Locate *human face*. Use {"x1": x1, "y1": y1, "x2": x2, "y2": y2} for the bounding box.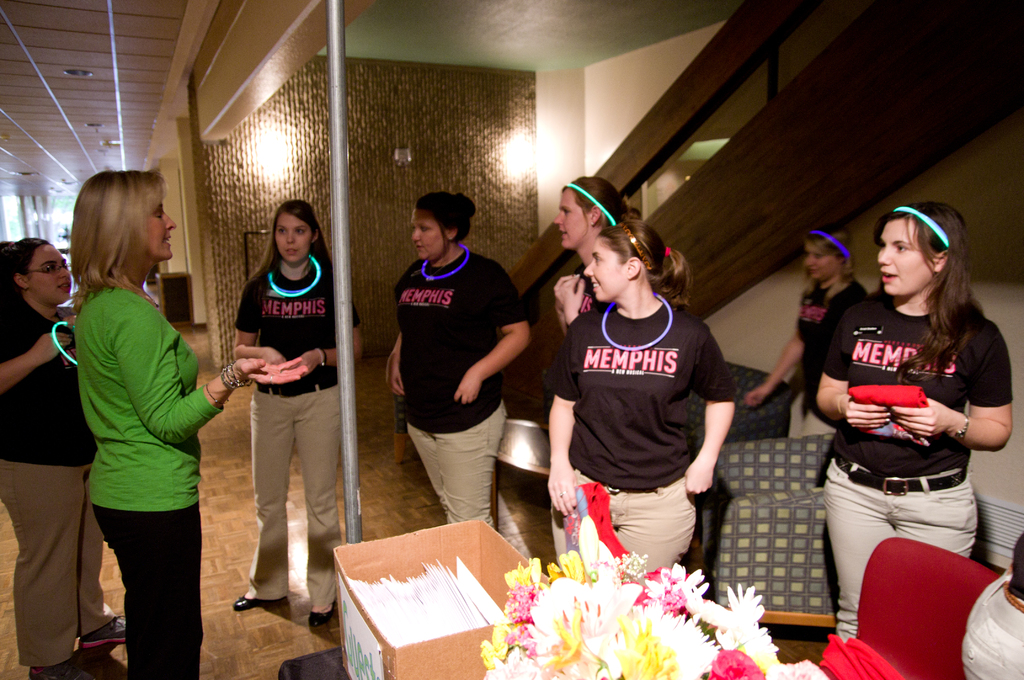
{"x1": 278, "y1": 216, "x2": 312, "y2": 264}.
